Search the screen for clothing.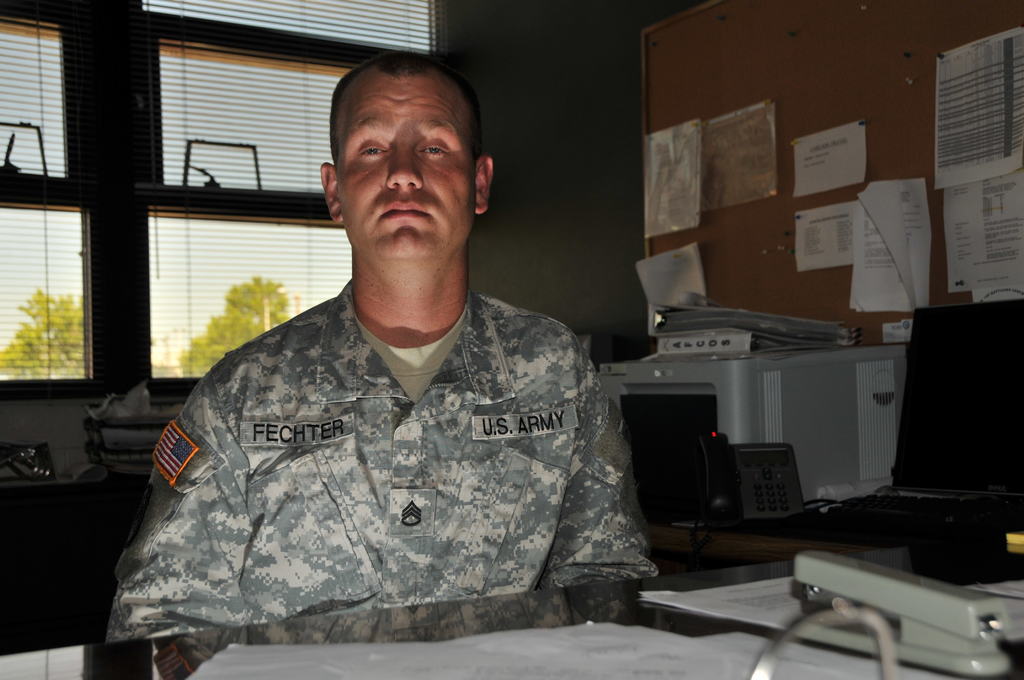
Found at (x1=106, y1=282, x2=662, y2=676).
